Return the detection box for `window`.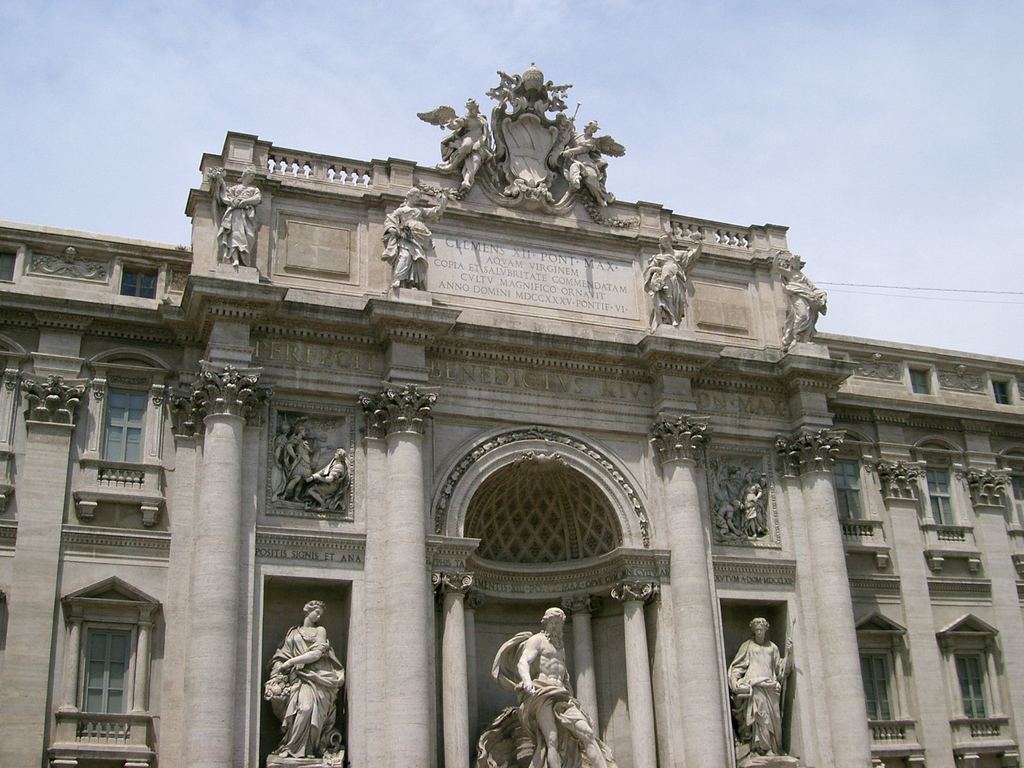
box(64, 607, 140, 739).
